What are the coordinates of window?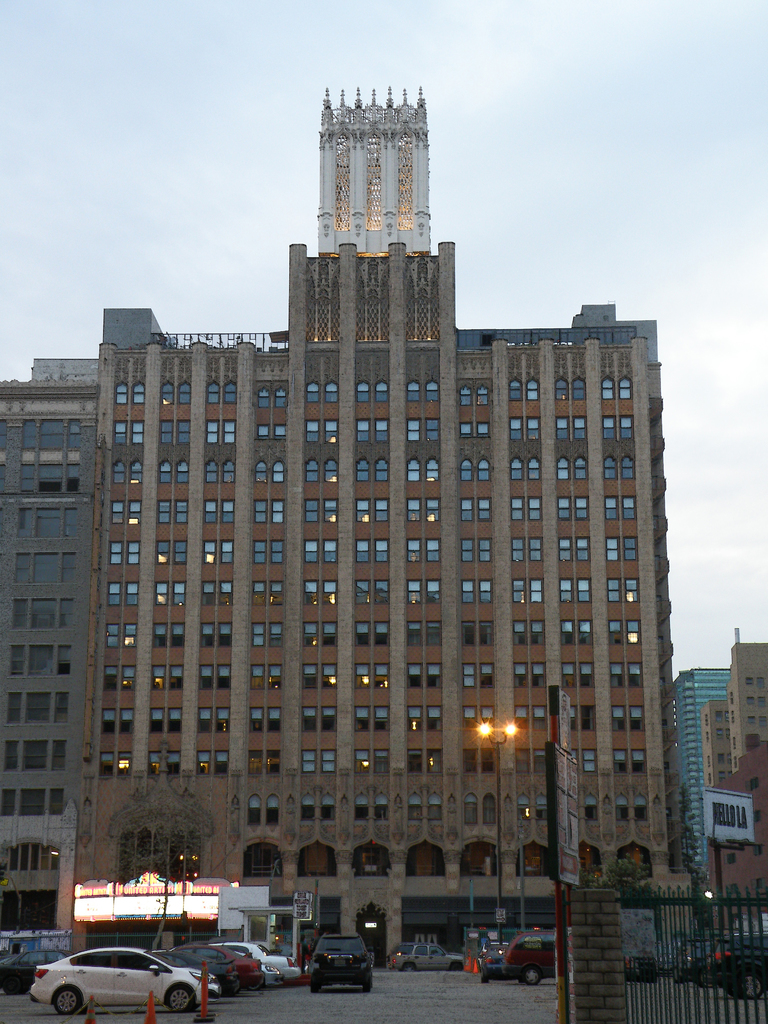
select_region(305, 386, 318, 407).
